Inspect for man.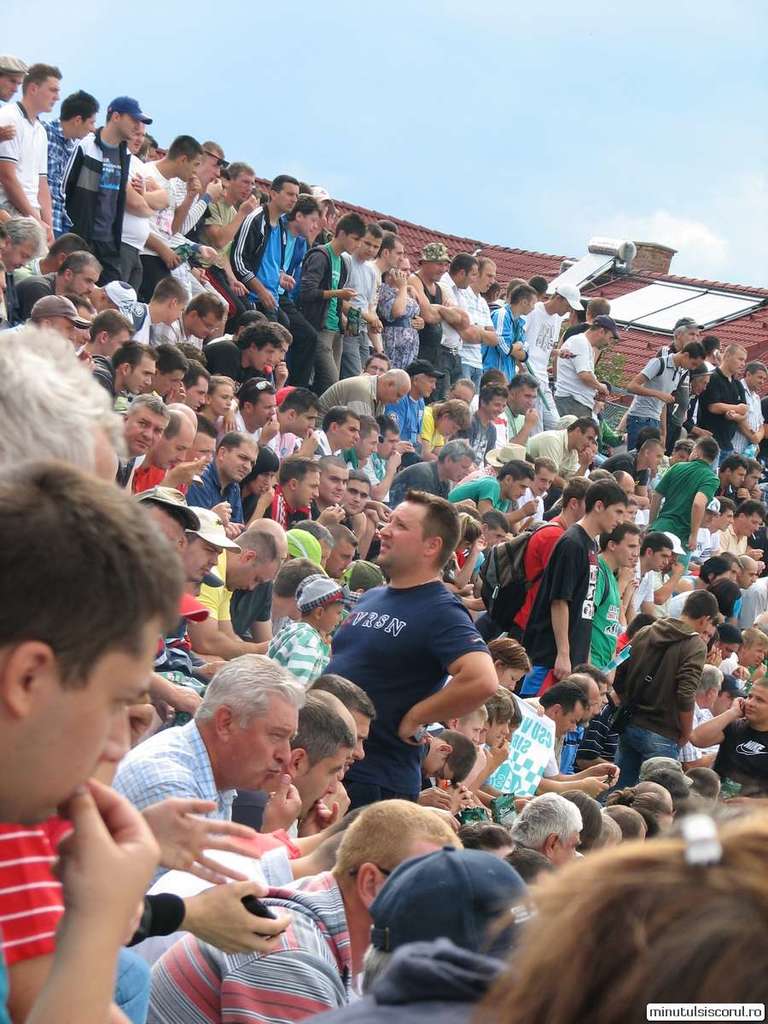
Inspection: bbox=[309, 490, 521, 816].
